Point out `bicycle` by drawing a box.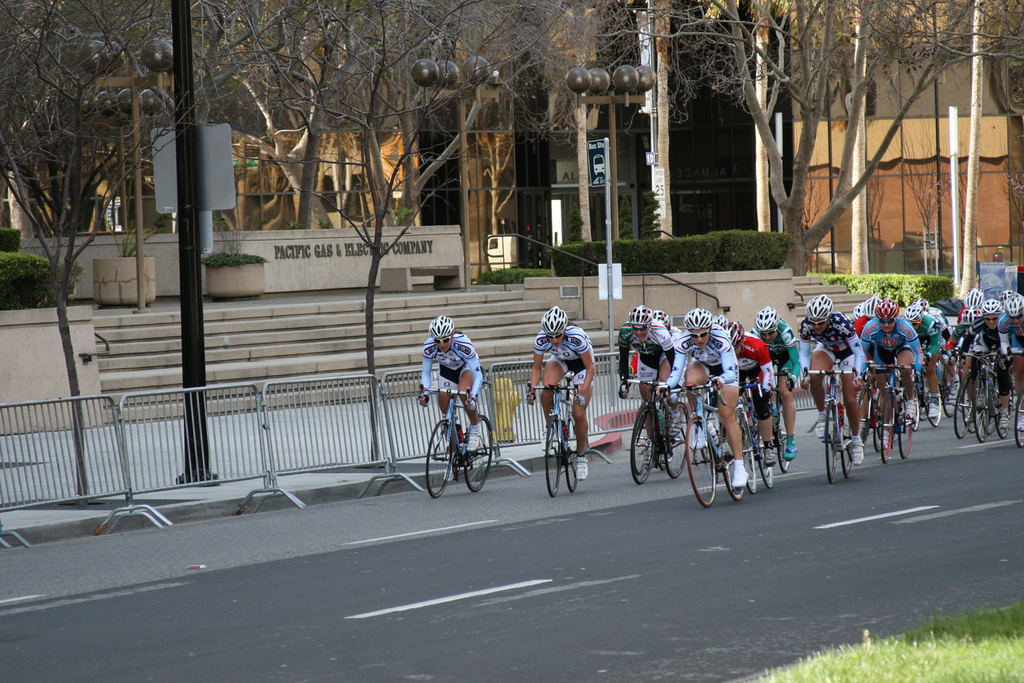
rect(807, 370, 861, 480).
